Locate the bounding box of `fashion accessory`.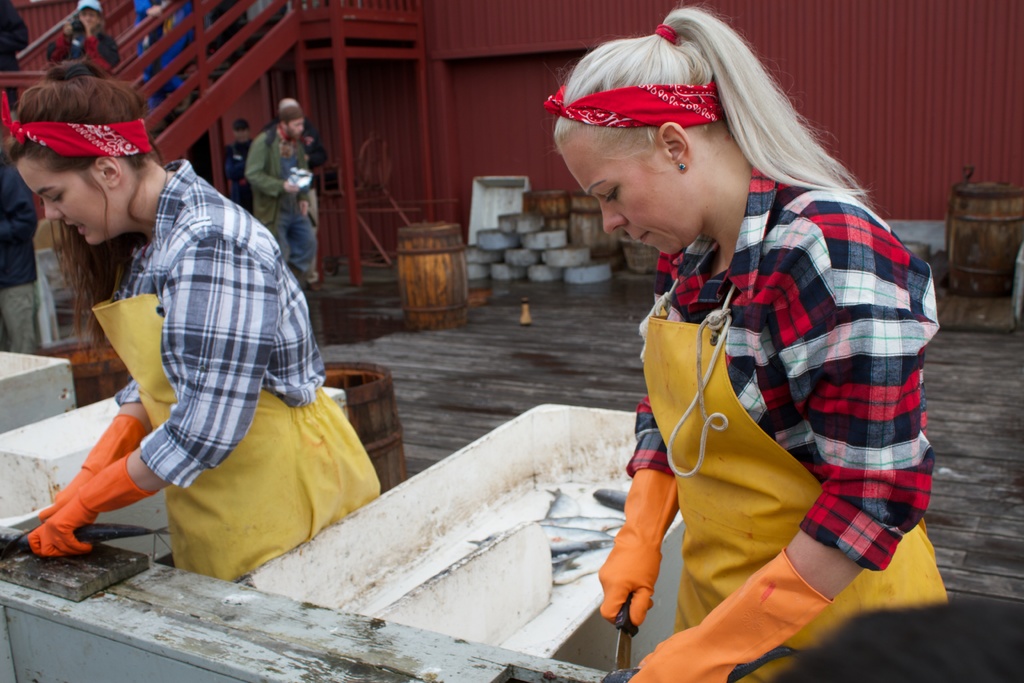
Bounding box: <bbox>0, 92, 153, 158</bbox>.
